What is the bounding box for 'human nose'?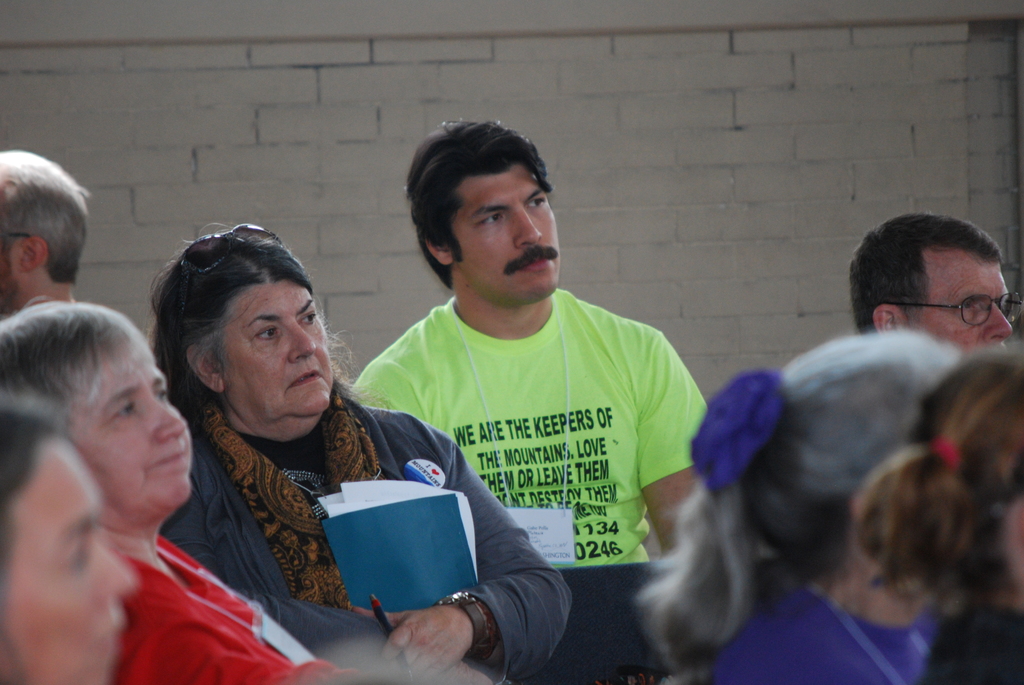
bbox=[988, 304, 1014, 336].
